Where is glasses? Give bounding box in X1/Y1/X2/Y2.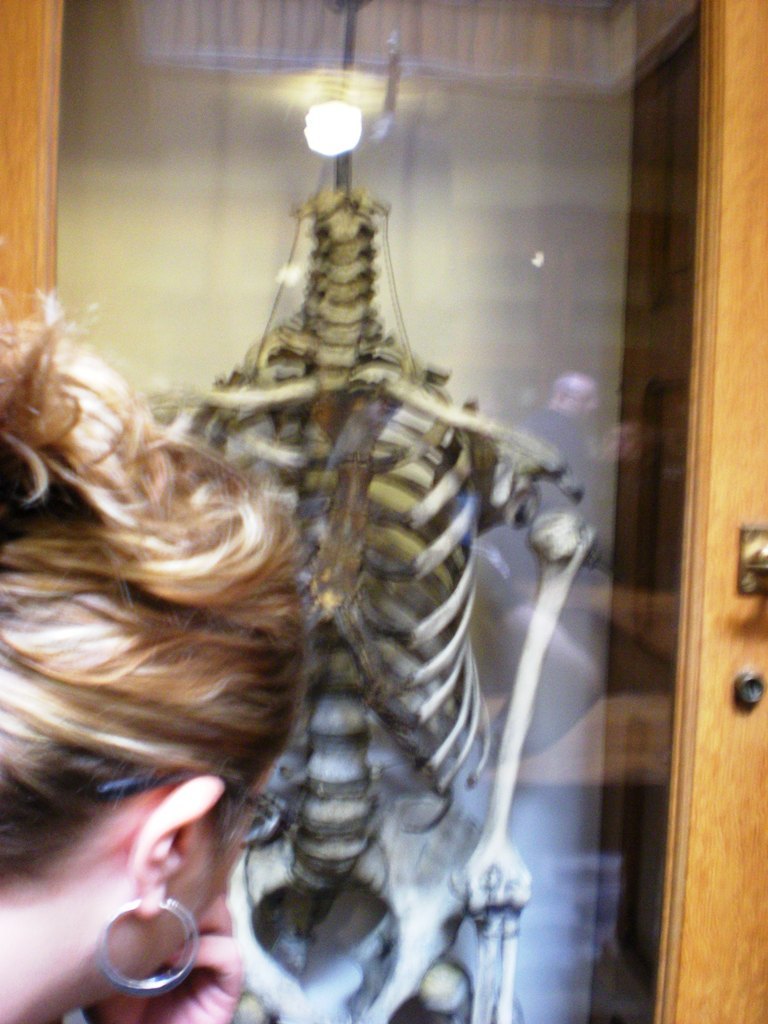
93/768/294/853.
